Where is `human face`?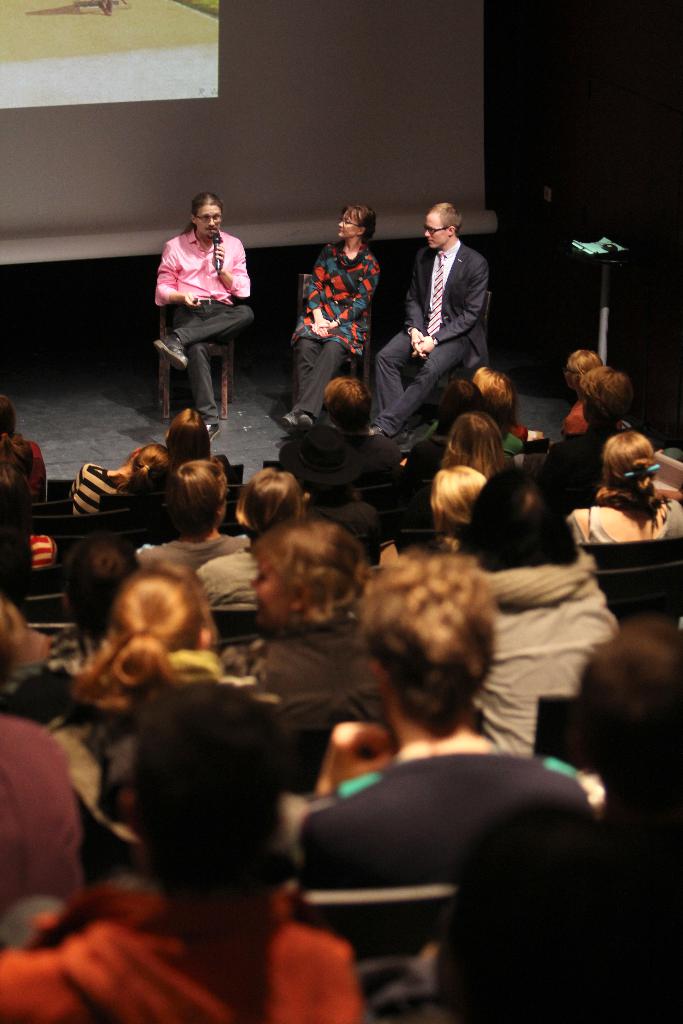
{"left": 426, "top": 220, "right": 445, "bottom": 252}.
